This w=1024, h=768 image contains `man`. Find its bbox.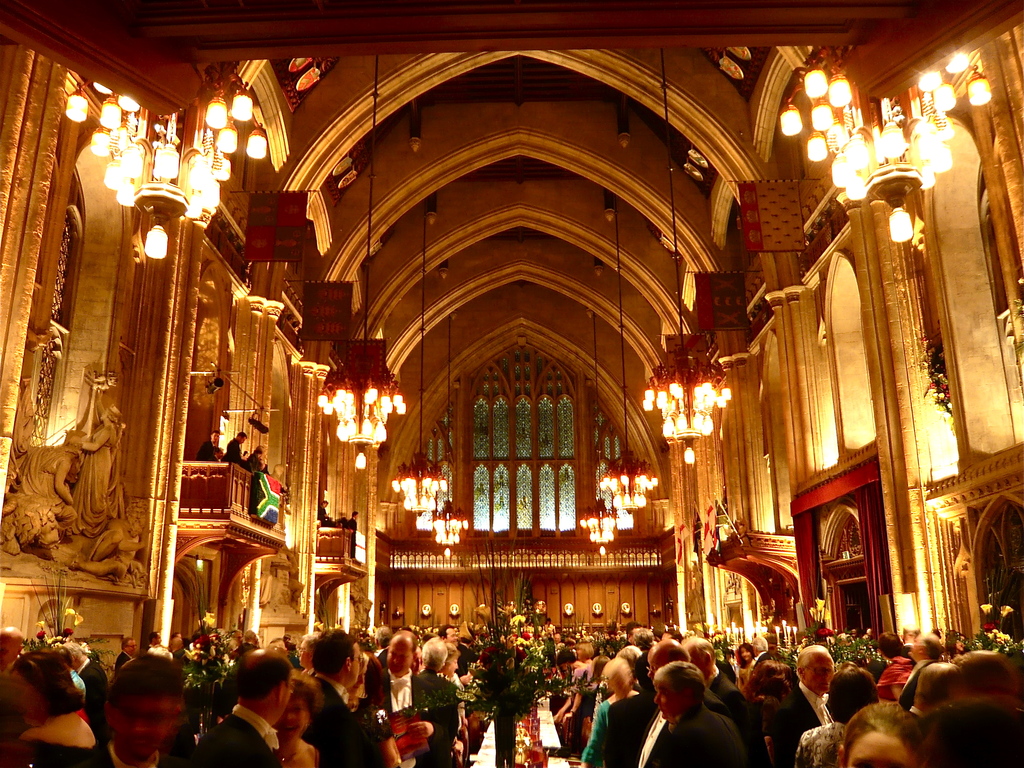
box(347, 512, 356, 556).
